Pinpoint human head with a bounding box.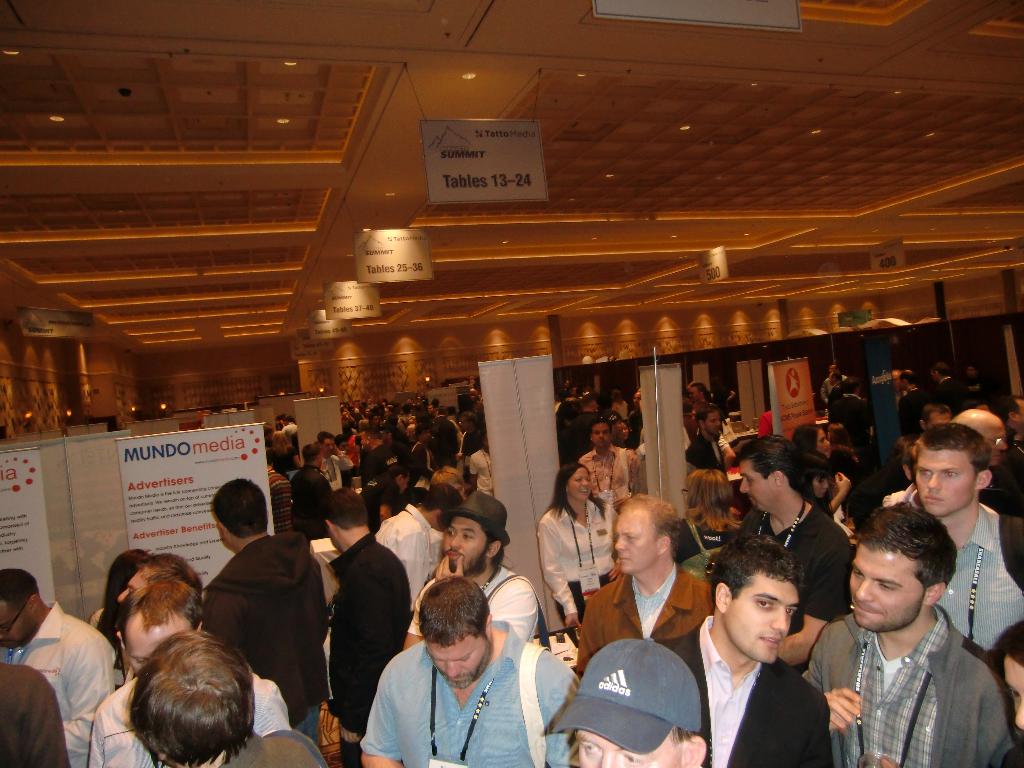
detection(301, 444, 323, 467).
